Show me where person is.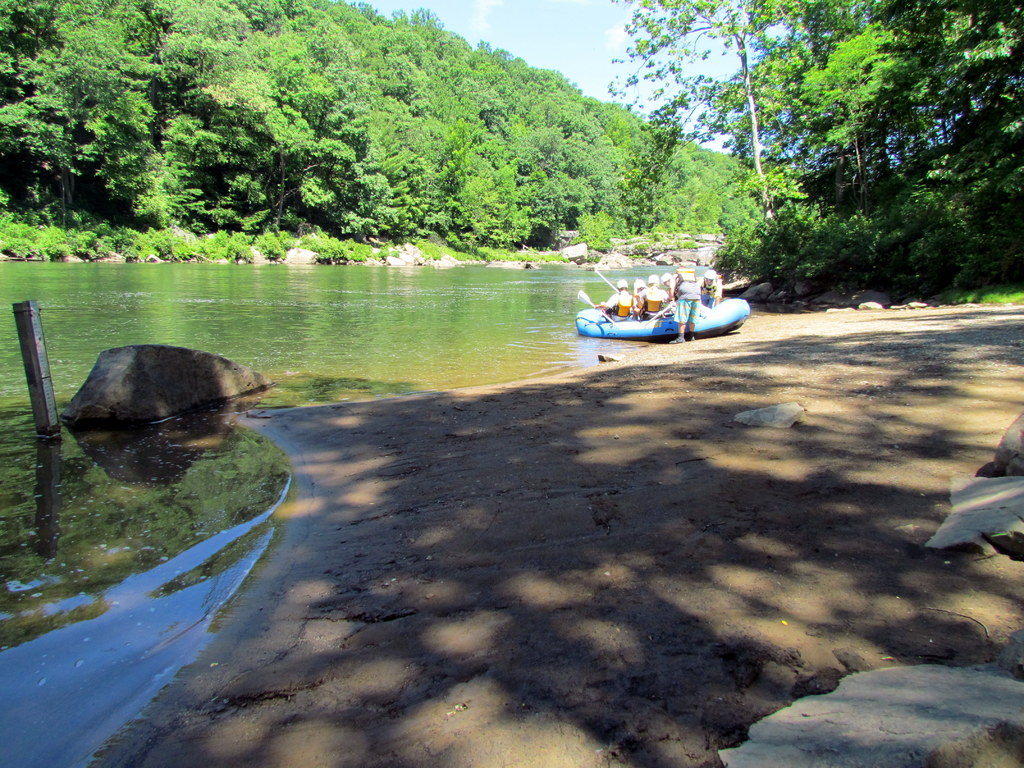
person is at 592, 279, 632, 314.
